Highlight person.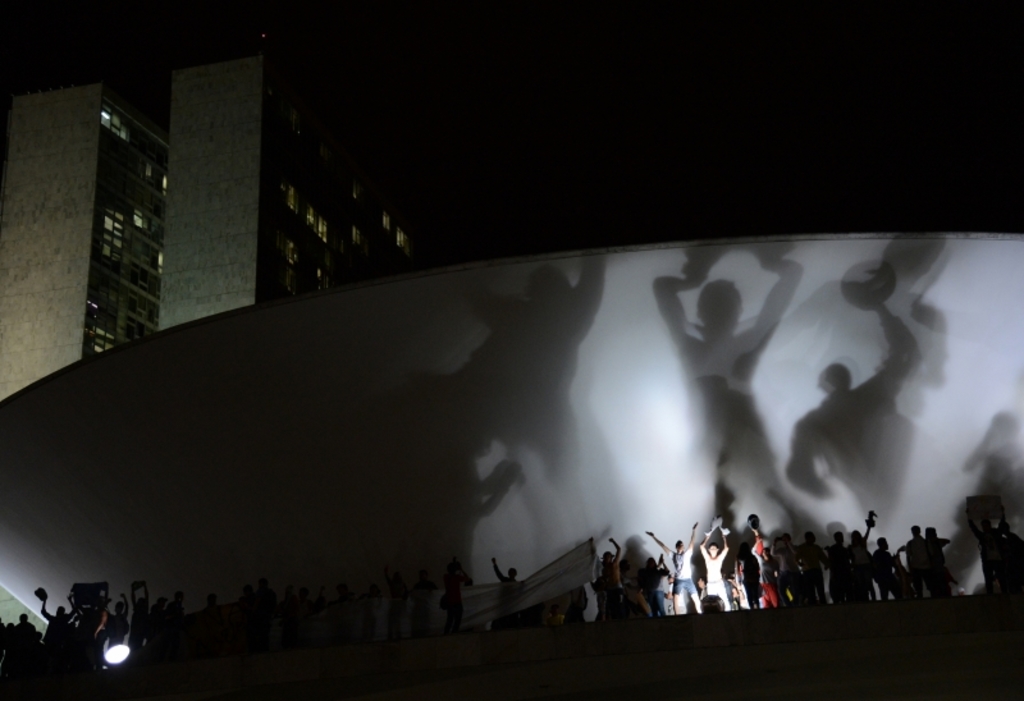
Highlighted region: [left=961, top=501, right=998, bottom=594].
